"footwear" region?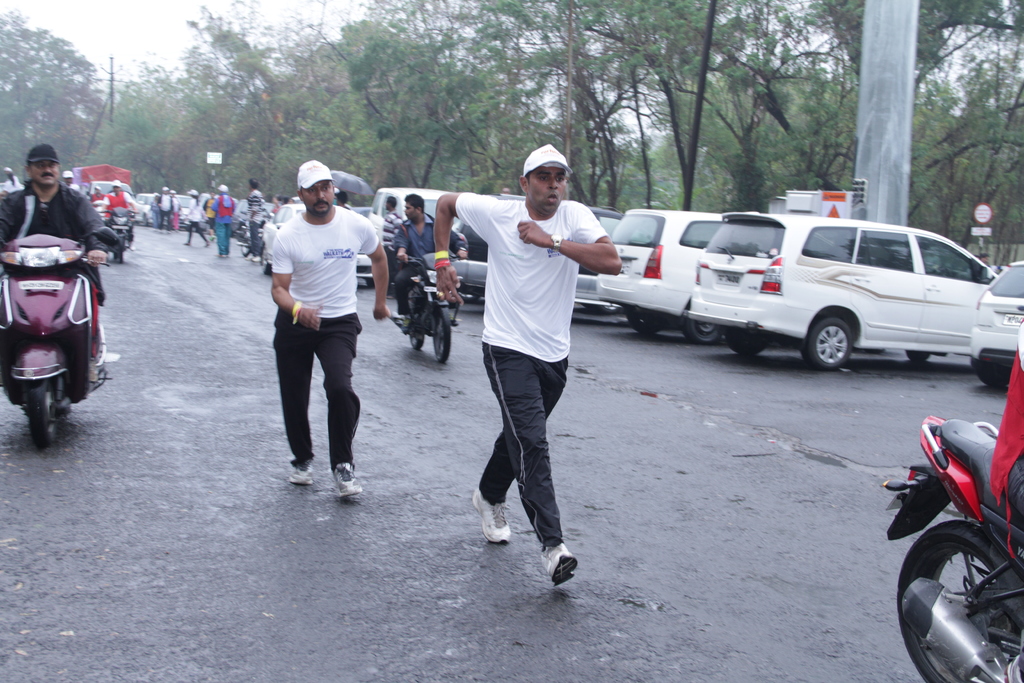
bbox=(539, 537, 575, 582)
